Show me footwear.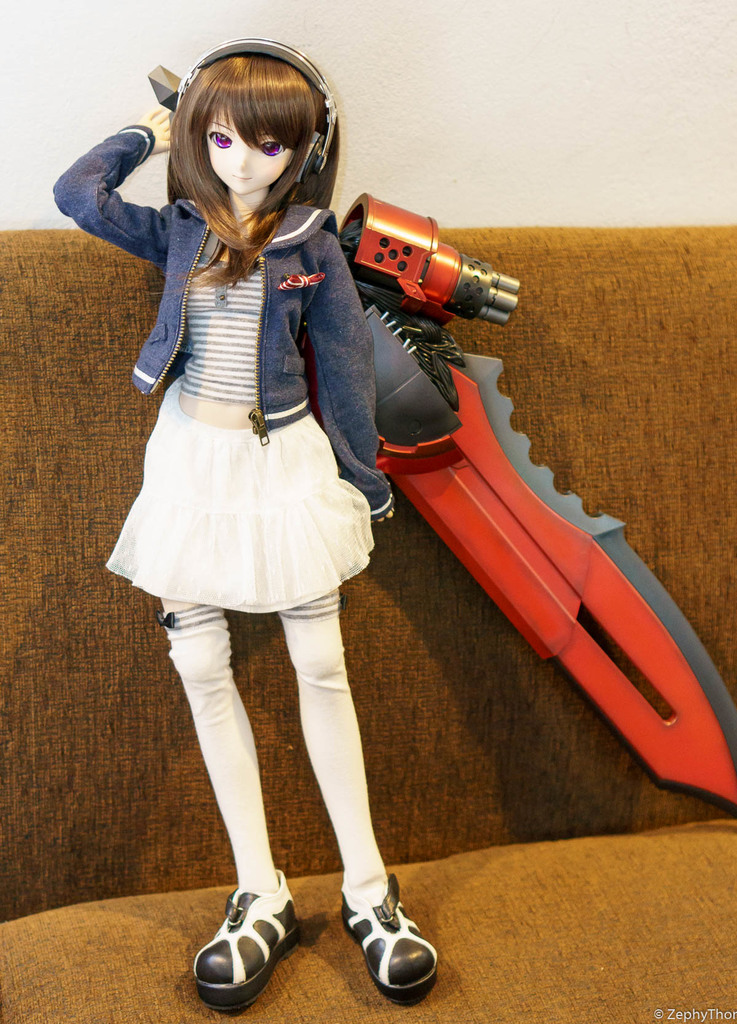
footwear is here: pyautogui.locateOnScreen(342, 869, 444, 993).
